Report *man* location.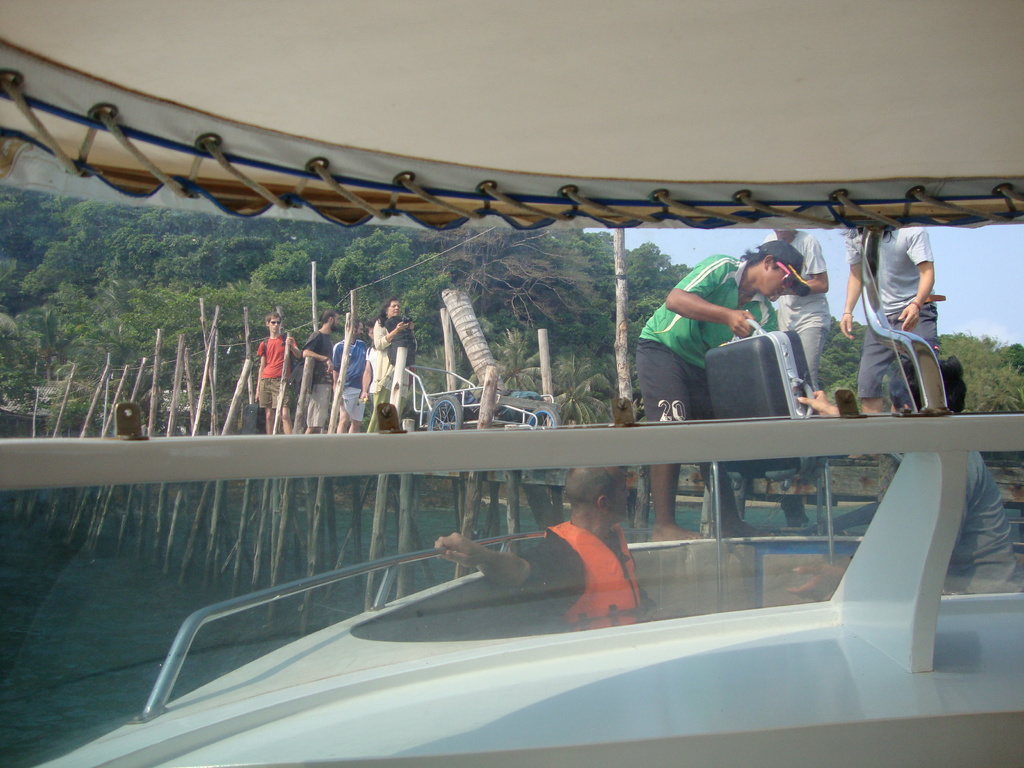
Report: 431 465 678 632.
